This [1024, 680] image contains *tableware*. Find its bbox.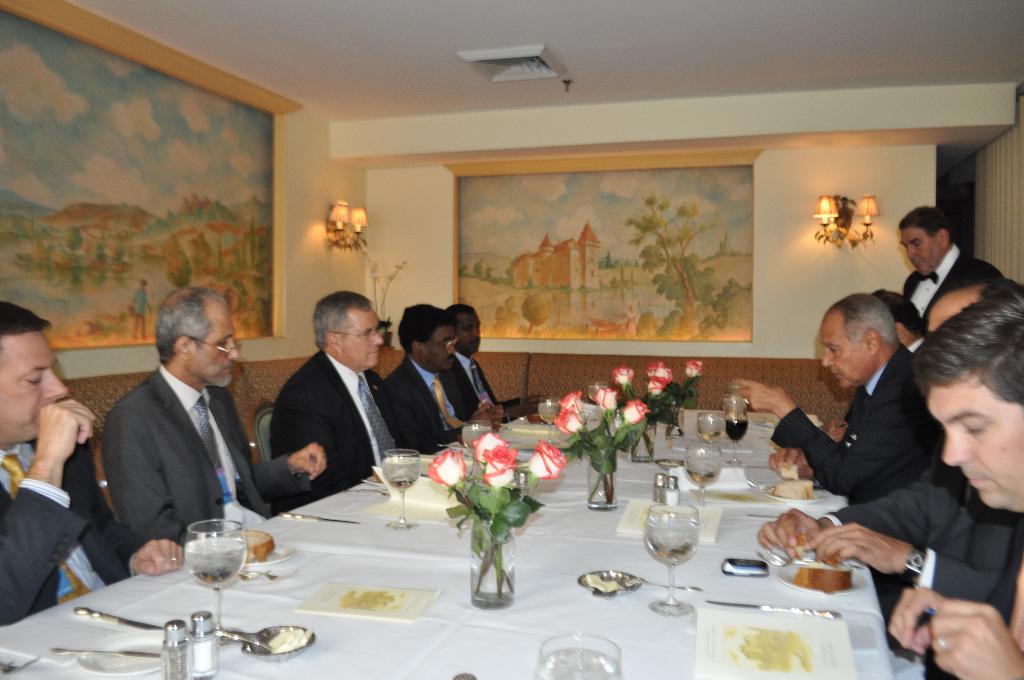
x1=758 y1=550 x2=867 y2=569.
